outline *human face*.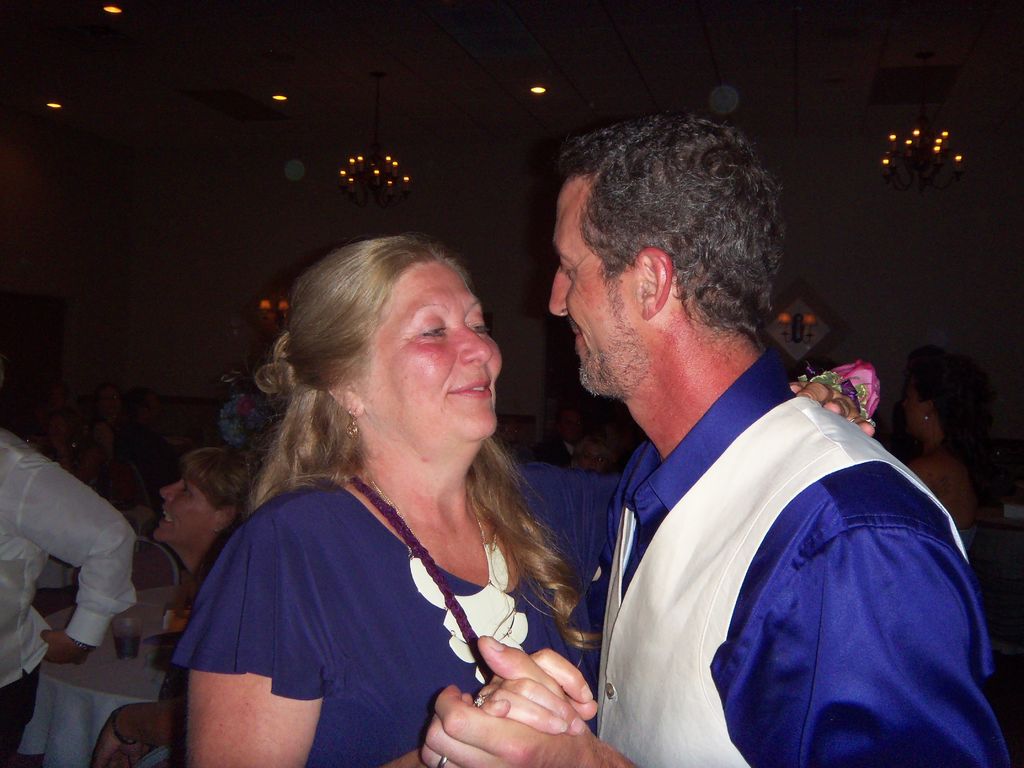
Outline: l=356, t=254, r=513, b=445.
